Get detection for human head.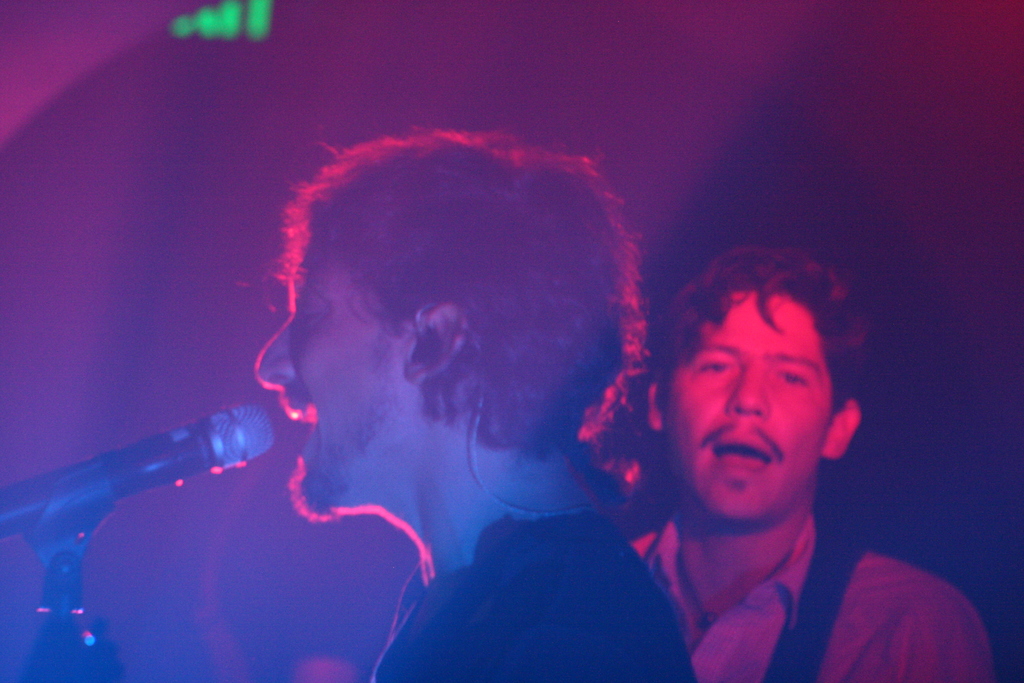
Detection: 645:230:865:524.
